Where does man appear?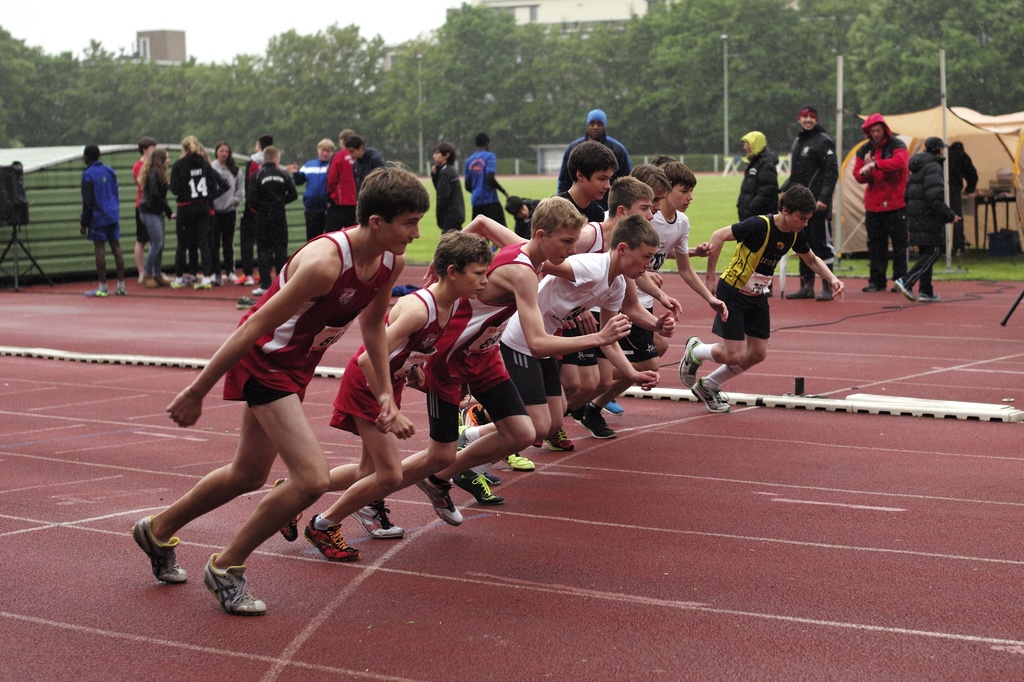
Appears at rect(247, 136, 278, 171).
